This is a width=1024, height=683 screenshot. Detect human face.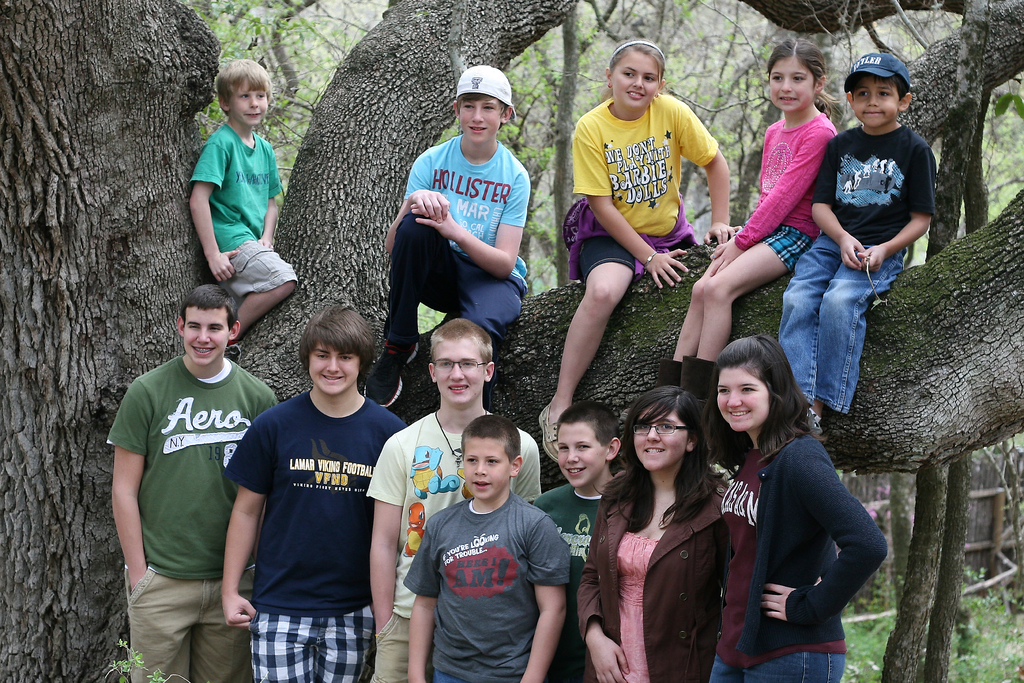
230/79/266/126.
